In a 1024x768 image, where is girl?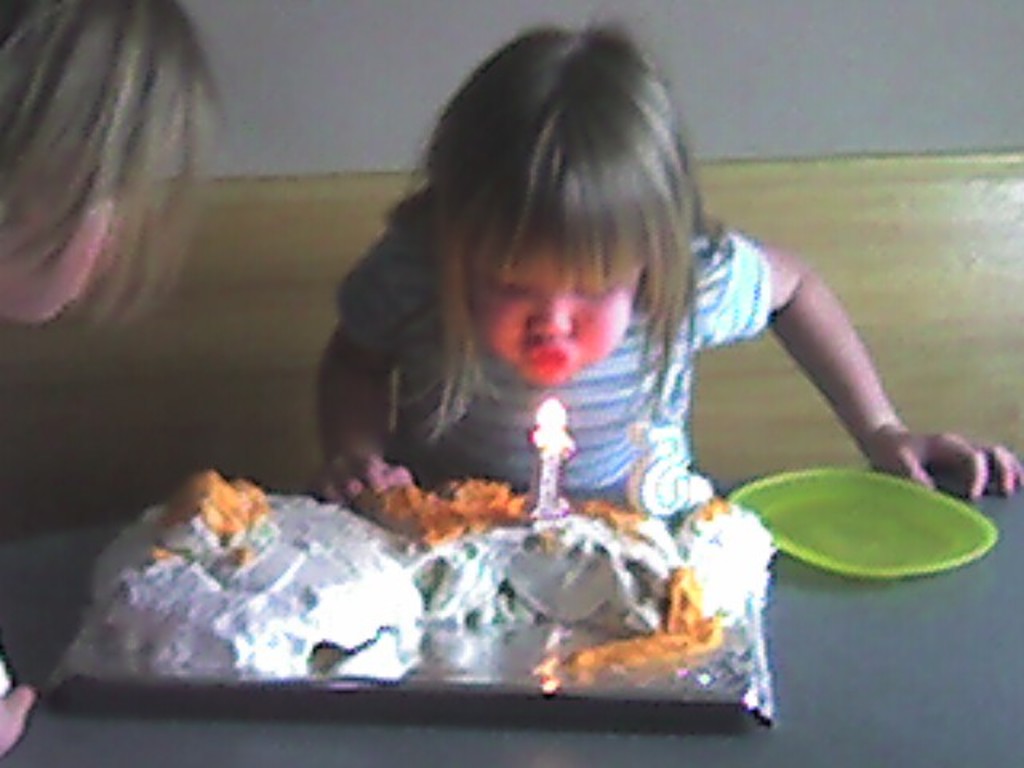
{"left": 317, "top": 16, "right": 1022, "bottom": 525}.
